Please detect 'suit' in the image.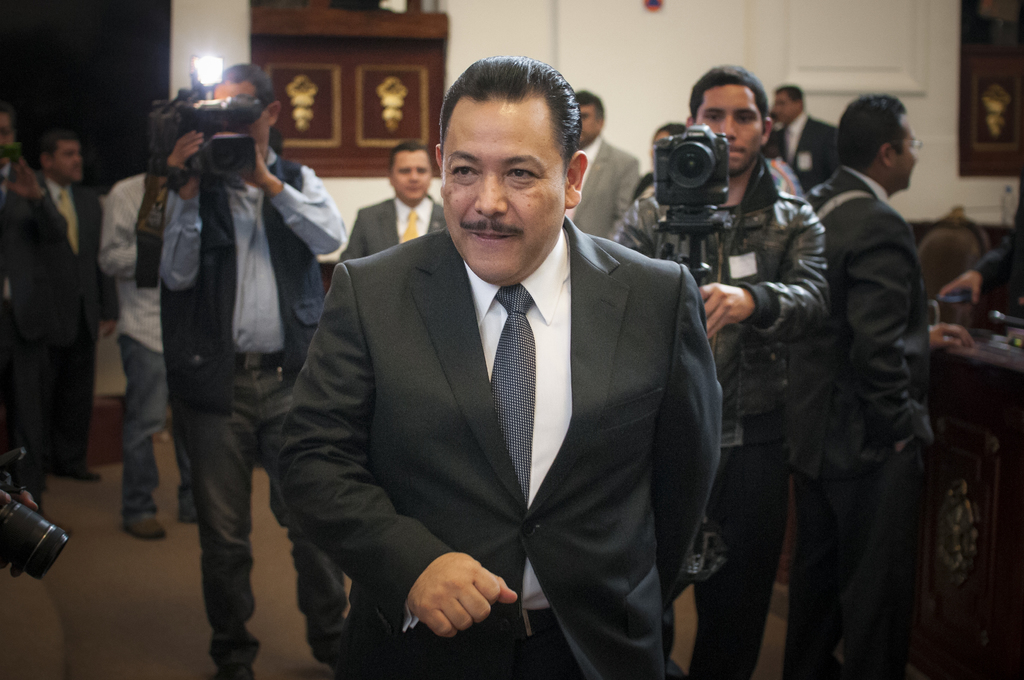
l=284, t=133, r=741, b=656.
